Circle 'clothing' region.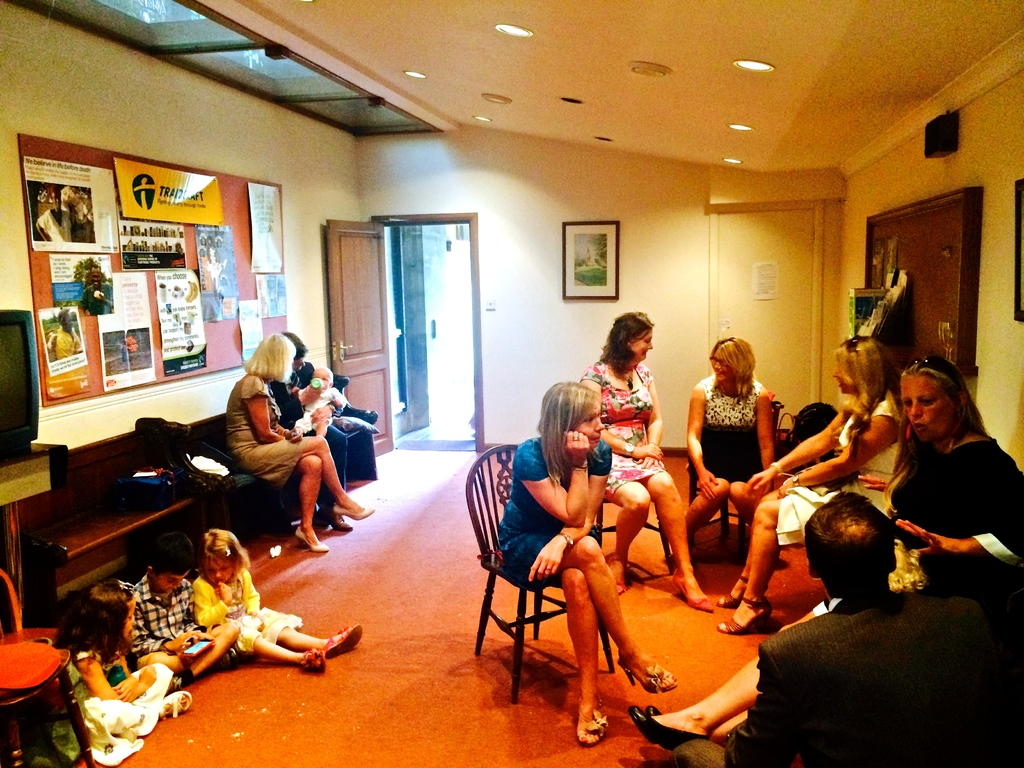
Region: 130:575:212:669.
